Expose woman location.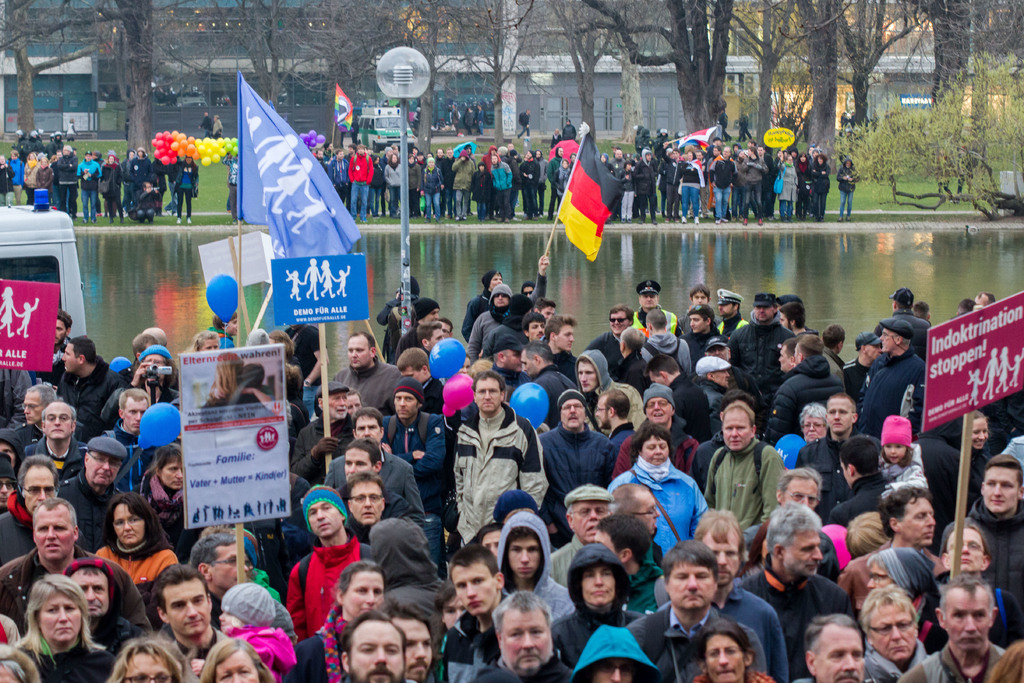
Exposed at (left=97, top=494, right=180, bottom=602).
